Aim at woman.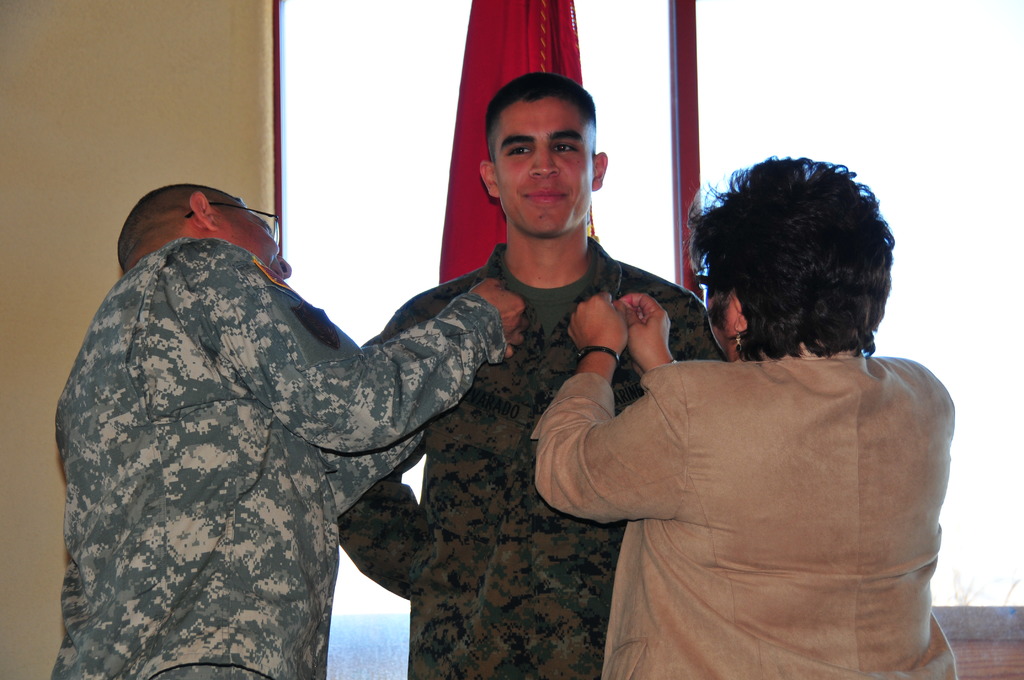
Aimed at region(533, 163, 950, 679).
